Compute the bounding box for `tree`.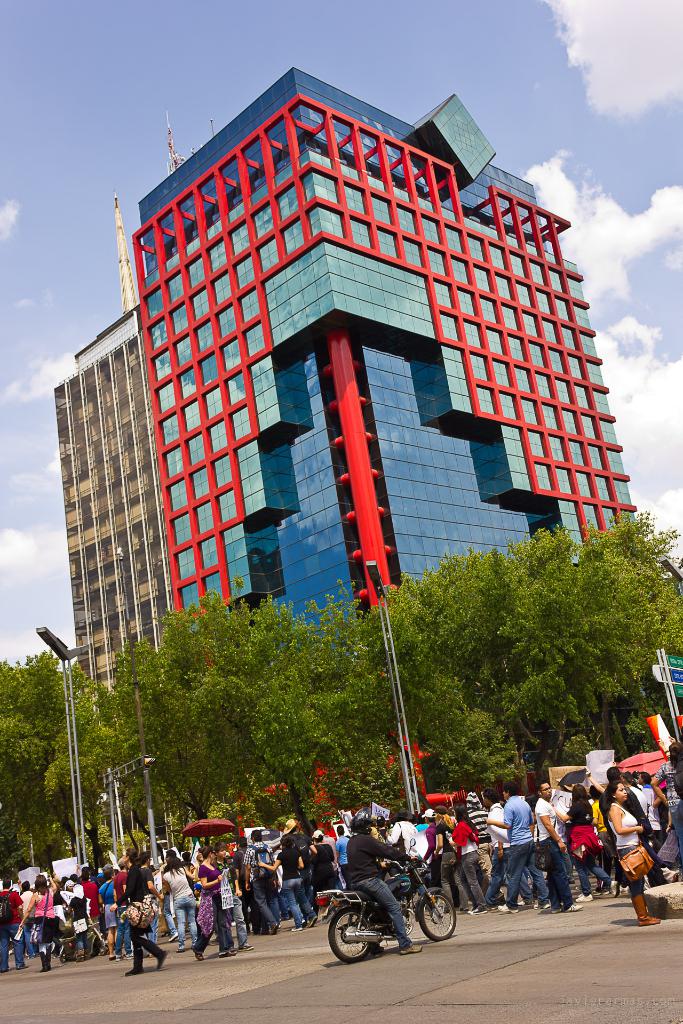
[left=386, top=516, right=671, bottom=776].
